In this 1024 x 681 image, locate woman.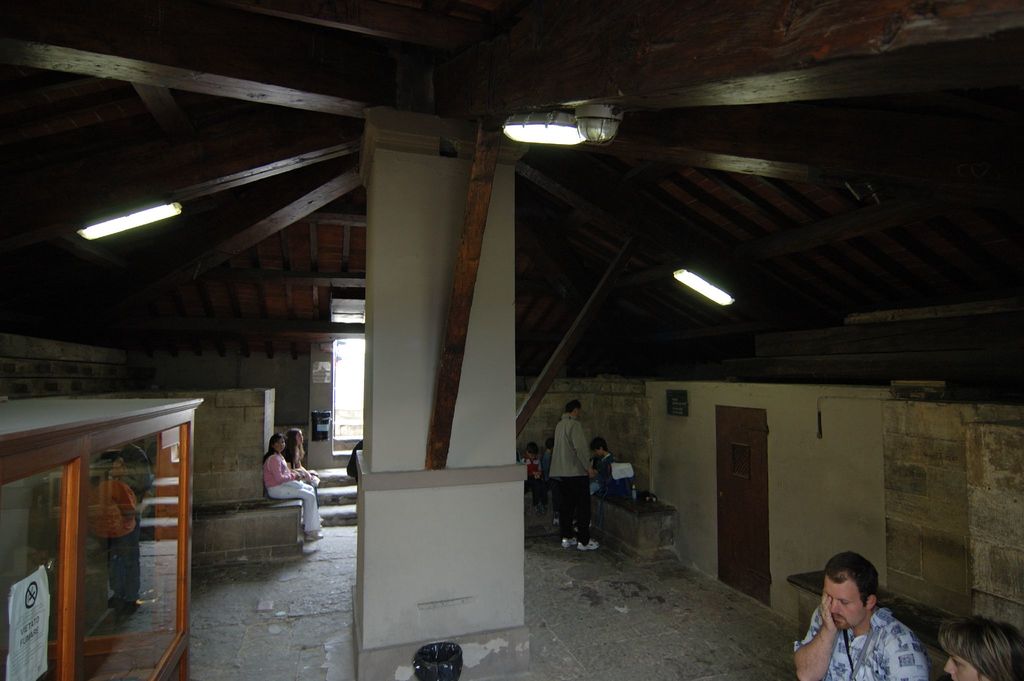
Bounding box: box=[262, 433, 321, 544].
